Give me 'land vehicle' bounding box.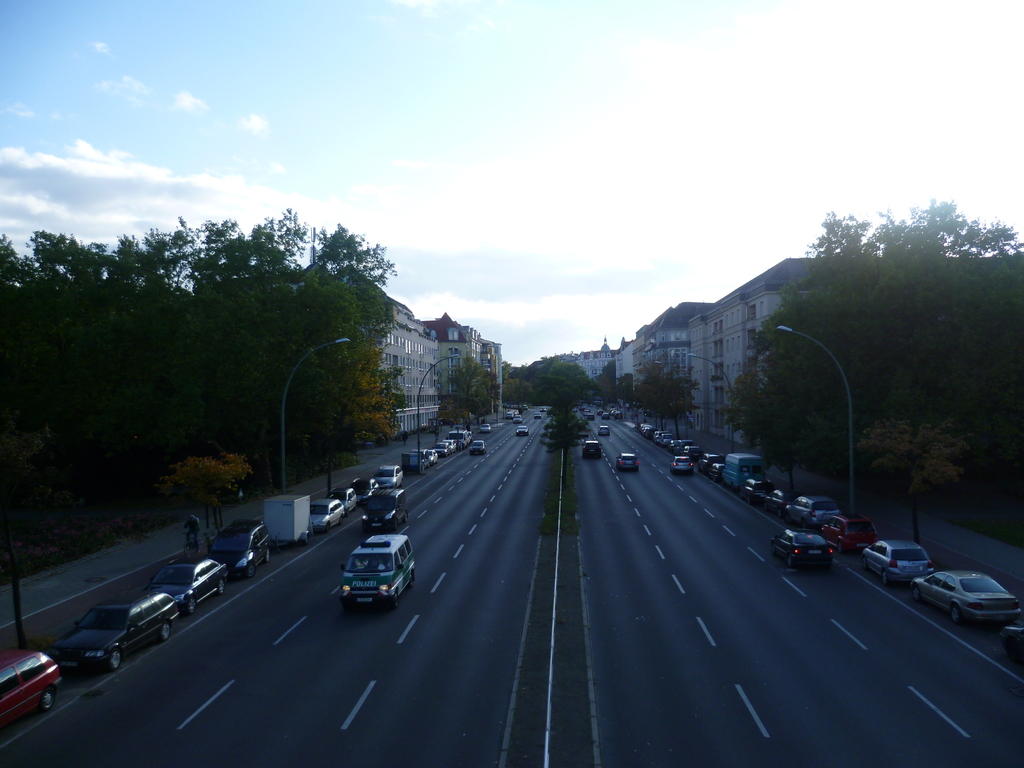
<region>722, 452, 765, 492</region>.
